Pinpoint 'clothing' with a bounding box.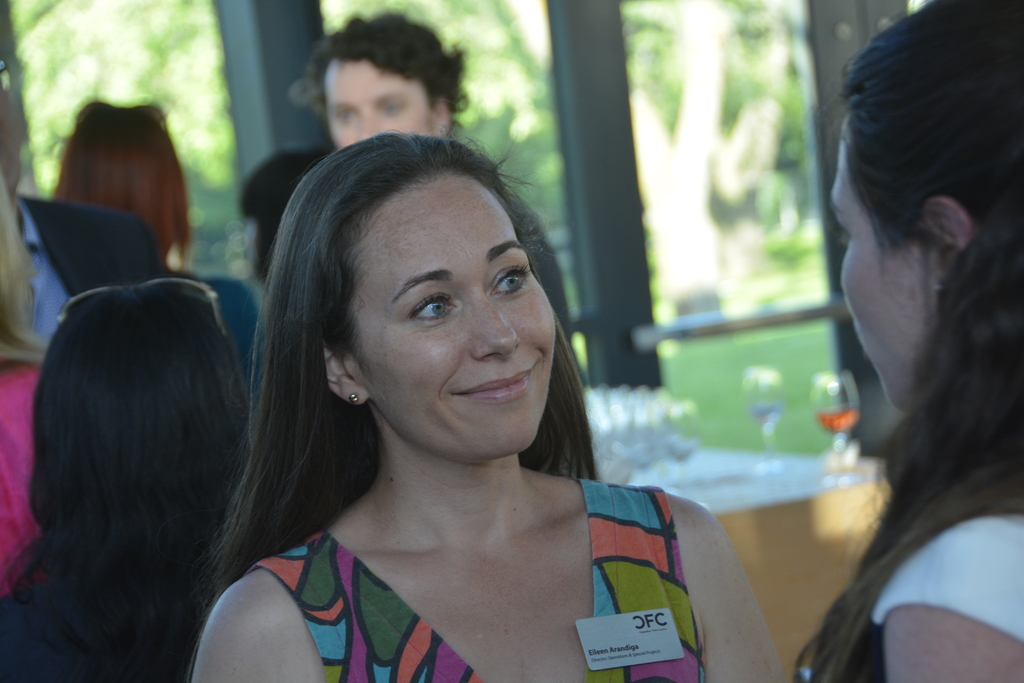
bbox=(868, 513, 1023, 644).
